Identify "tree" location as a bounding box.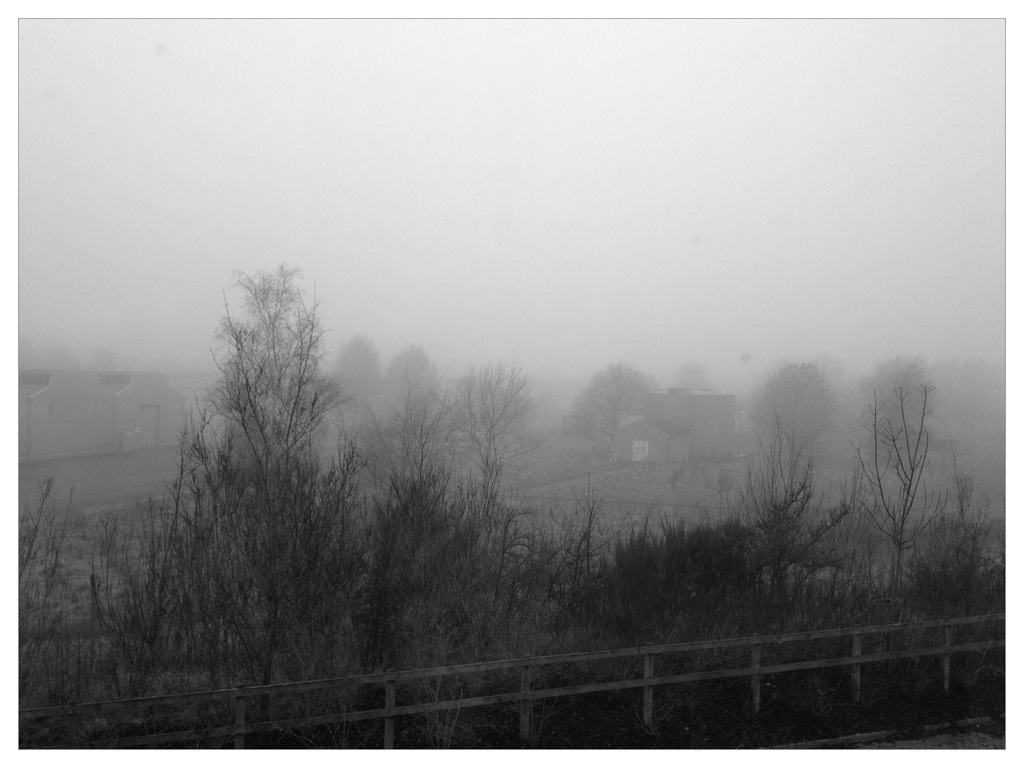
[438,360,554,570].
